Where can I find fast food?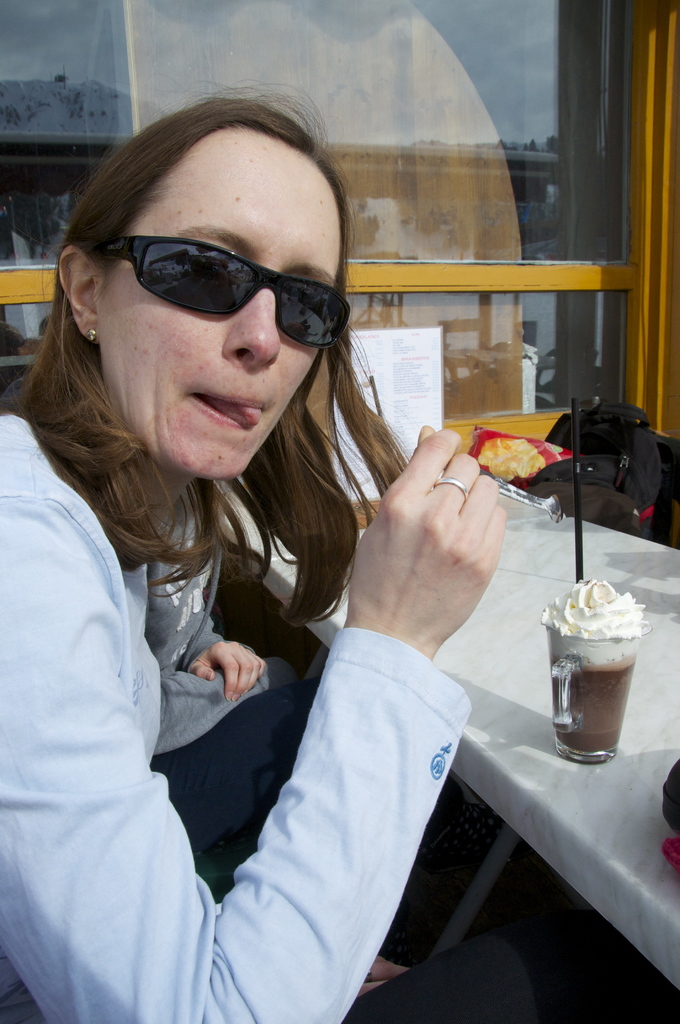
You can find it at detection(485, 424, 589, 492).
